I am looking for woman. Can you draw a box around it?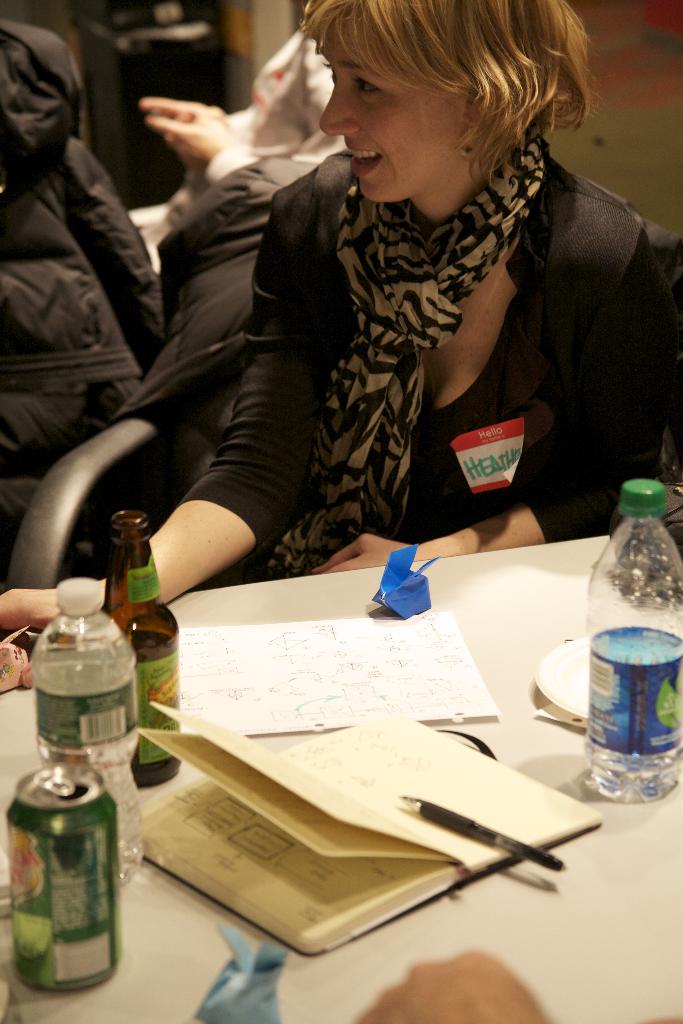
Sure, the bounding box is 138,0,643,655.
